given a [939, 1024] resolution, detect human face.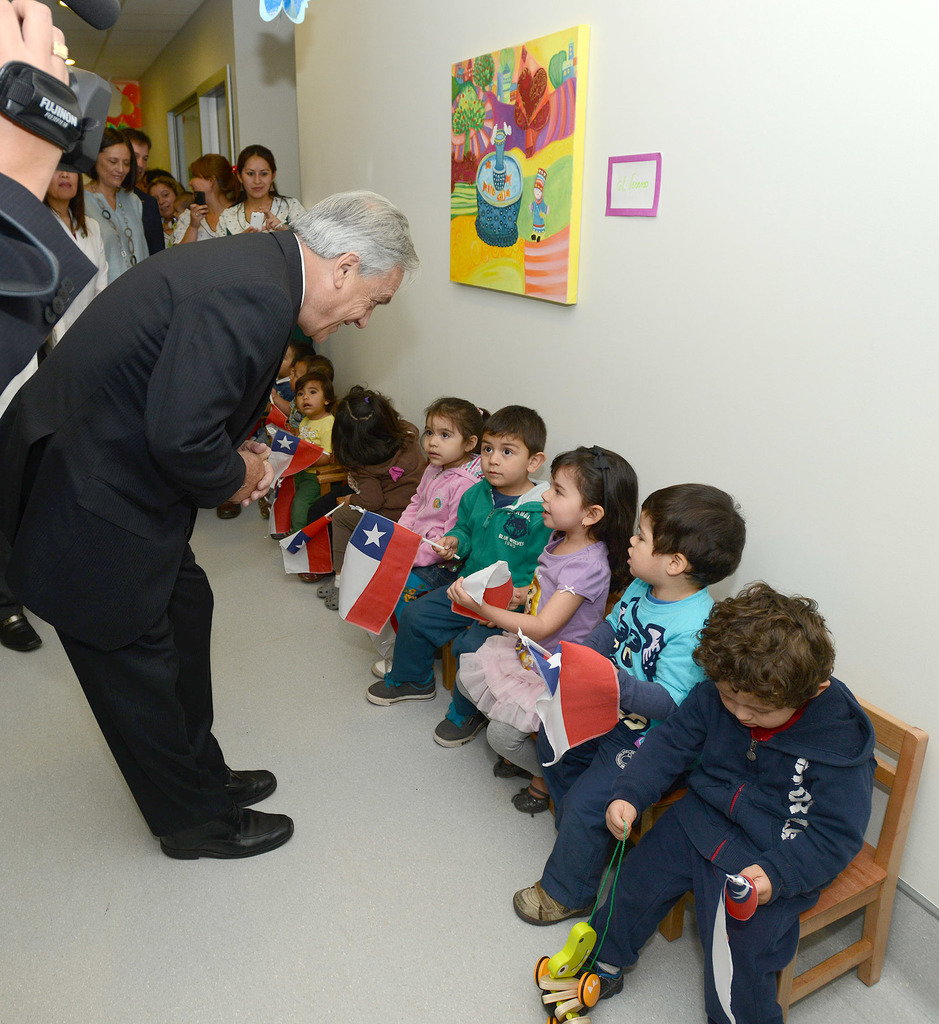
<box>131,146,150,163</box>.
